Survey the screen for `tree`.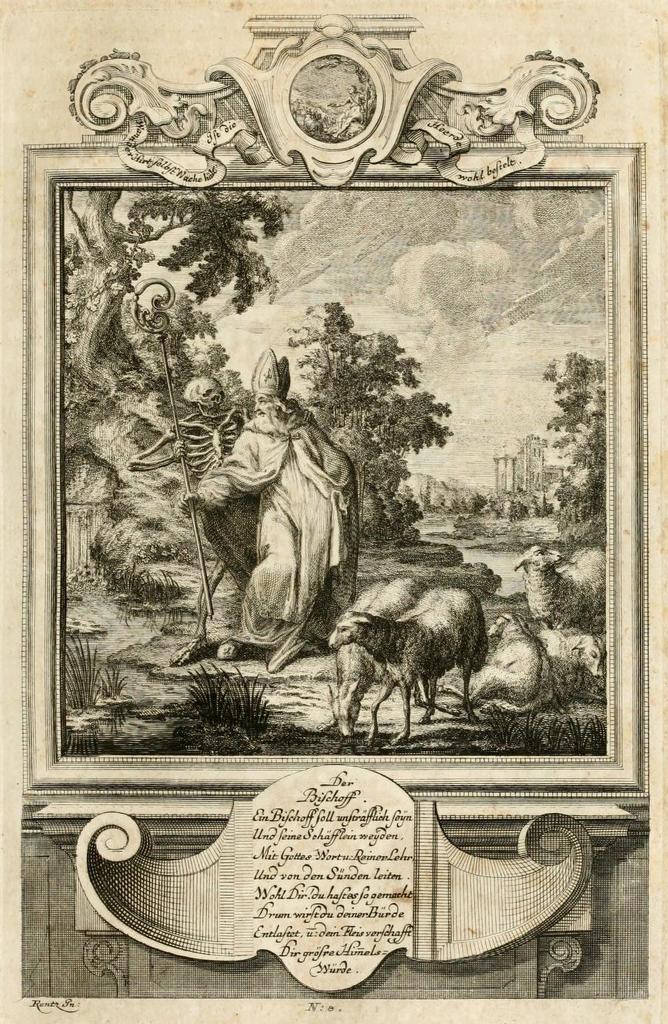
Survey found: region(247, 300, 451, 568).
